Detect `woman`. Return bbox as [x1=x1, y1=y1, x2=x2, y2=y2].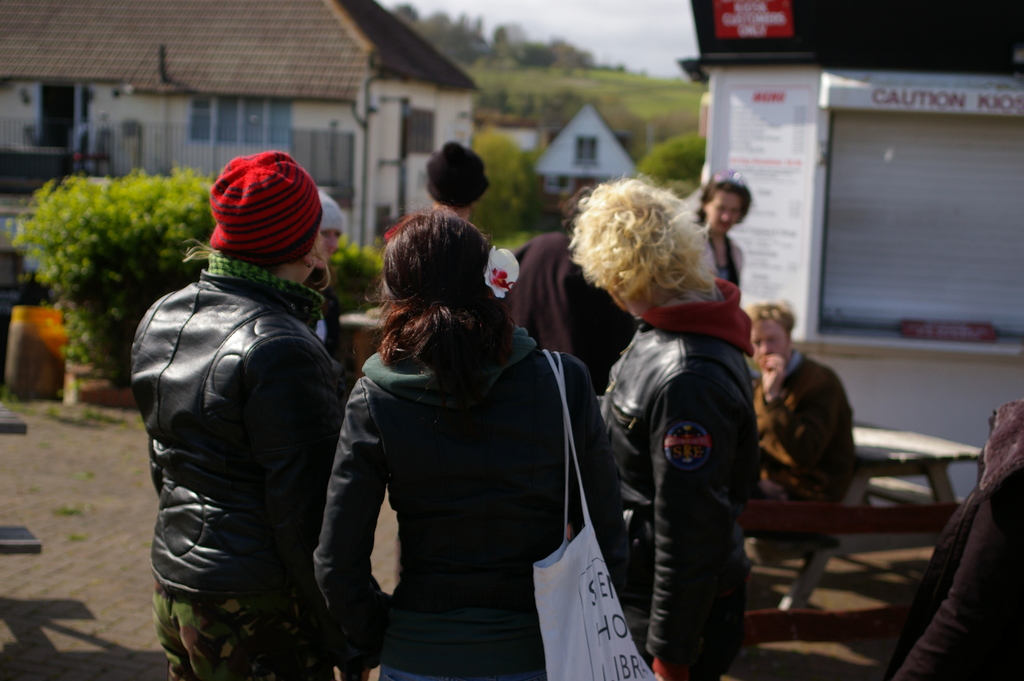
[x1=120, y1=136, x2=362, y2=680].
